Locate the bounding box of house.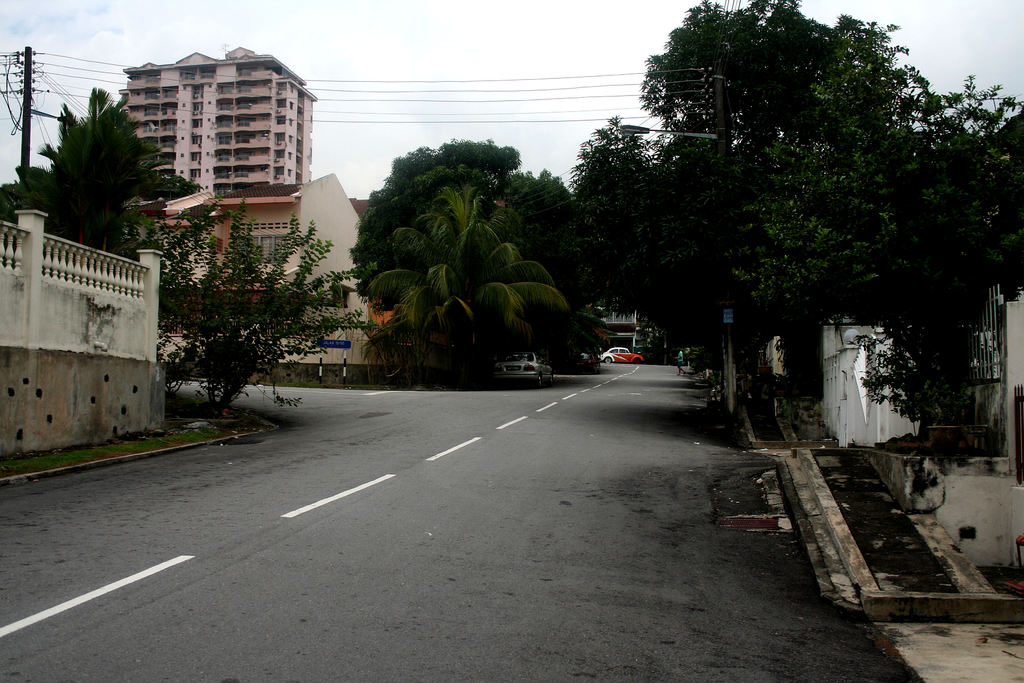
Bounding box: <bbox>155, 170, 362, 359</bbox>.
